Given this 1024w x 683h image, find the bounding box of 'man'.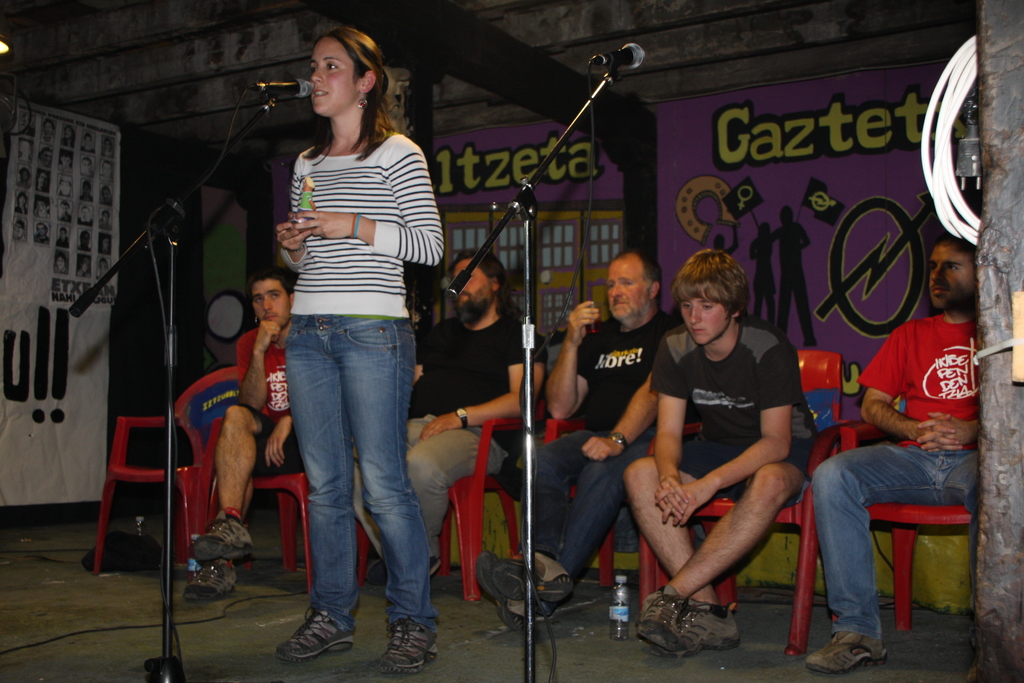
rect(39, 117, 60, 143).
